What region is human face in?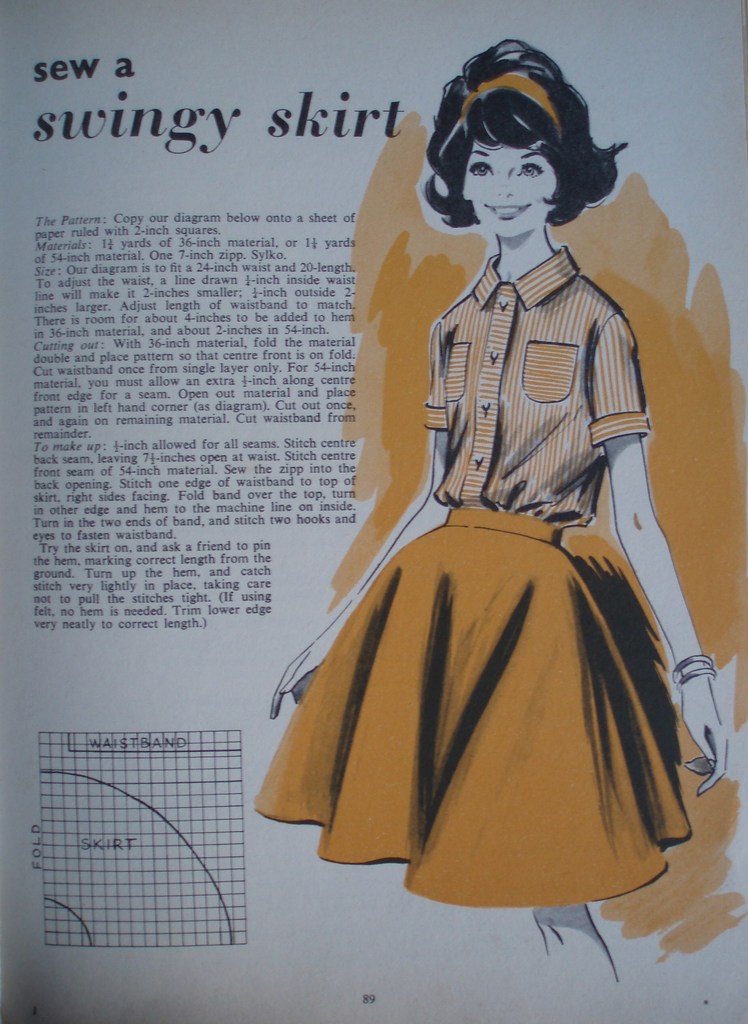
458,125,570,237.
